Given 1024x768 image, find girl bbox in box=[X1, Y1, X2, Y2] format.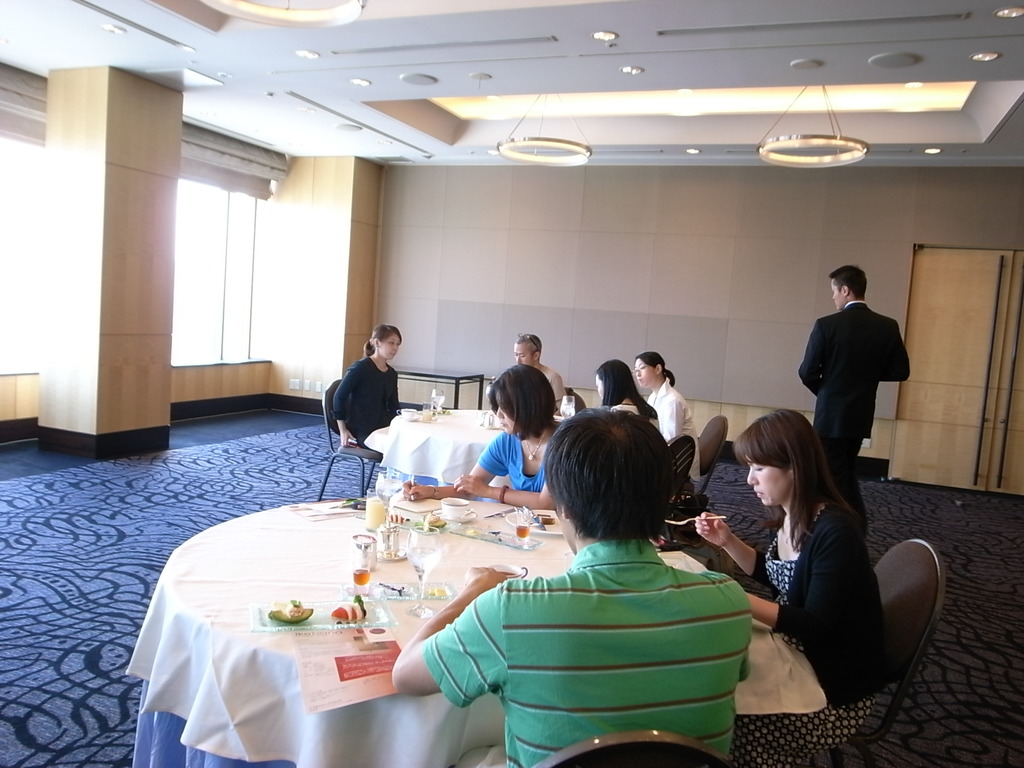
box=[404, 365, 561, 509].
